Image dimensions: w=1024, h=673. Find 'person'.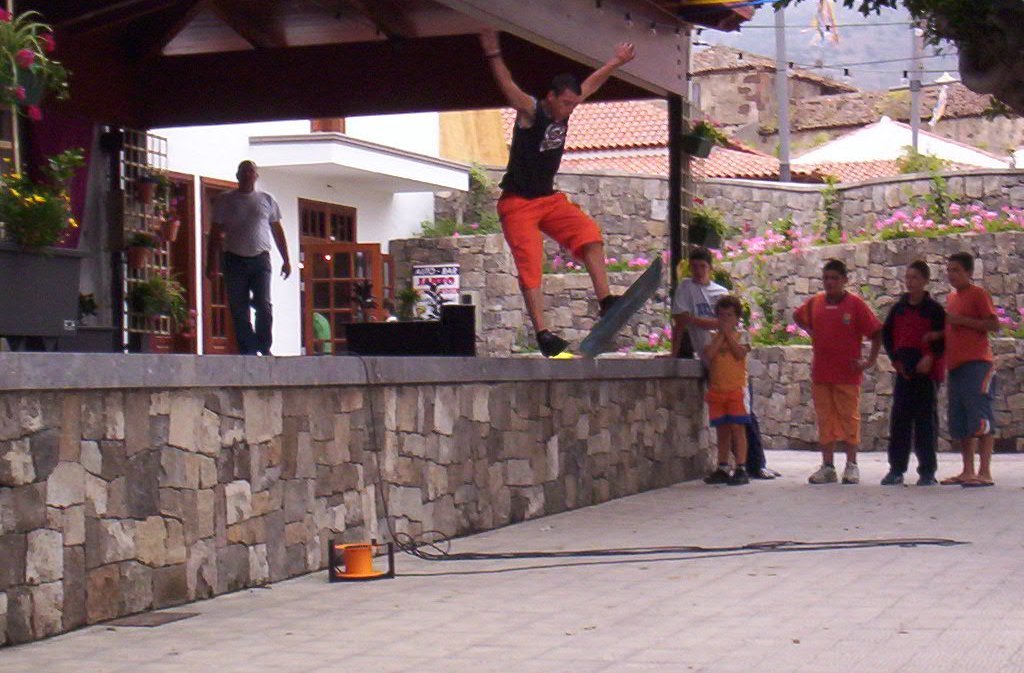
(x1=478, y1=23, x2=638, y2=359).
